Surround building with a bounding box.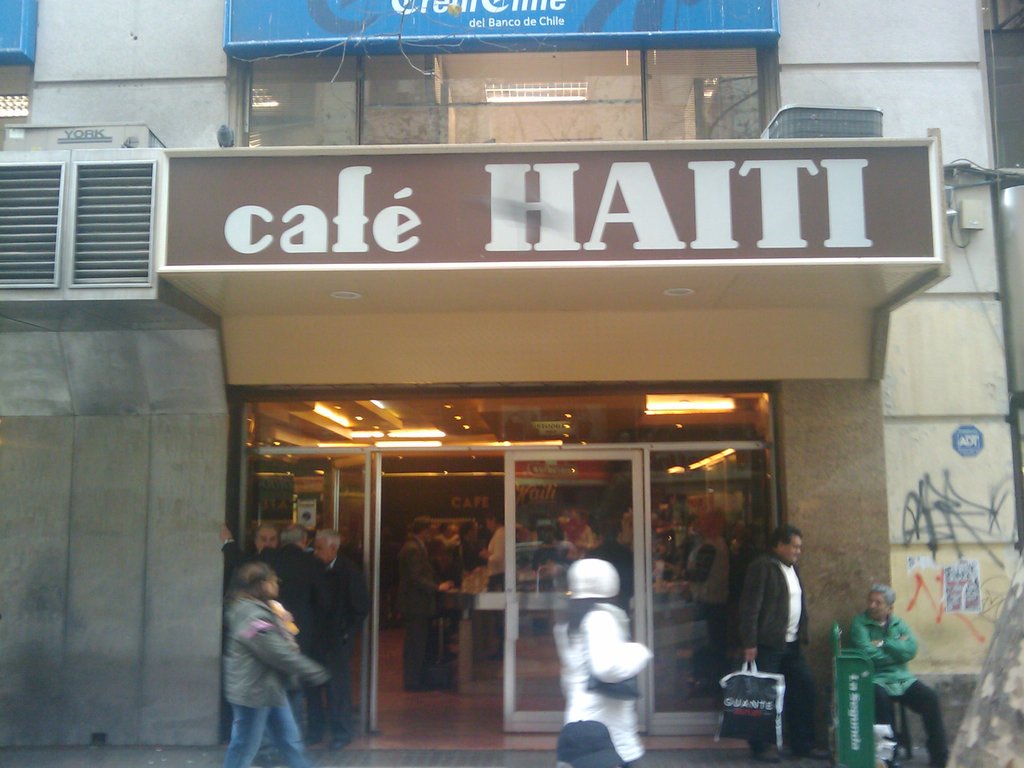
select_region(0, 0, 1023, 744).
